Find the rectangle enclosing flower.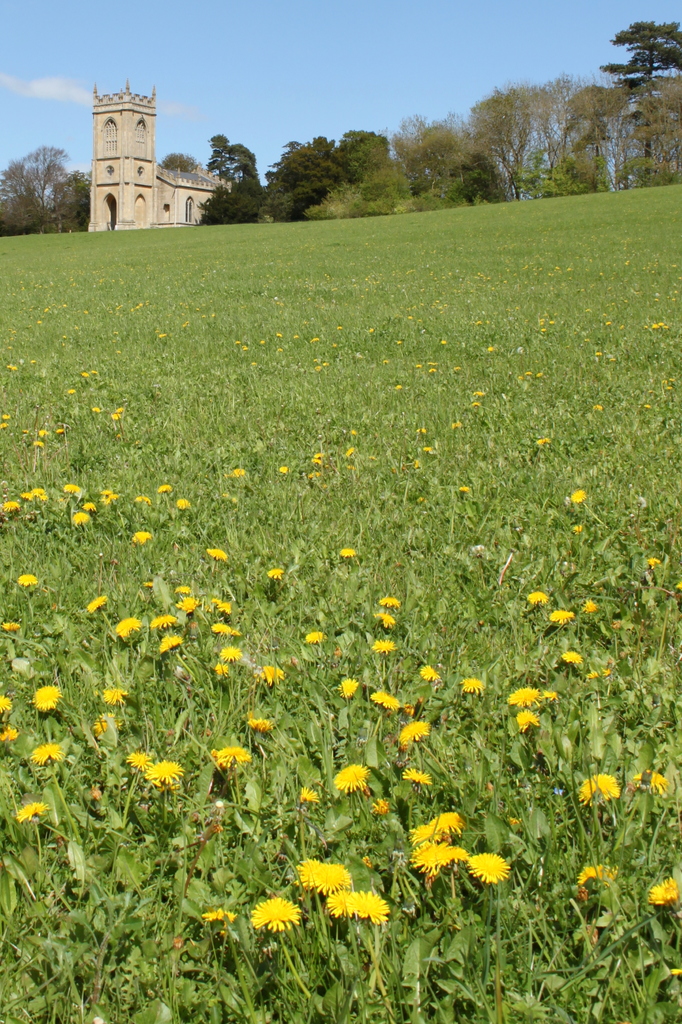
(left=31, top=438, right=46, bottom=449).
